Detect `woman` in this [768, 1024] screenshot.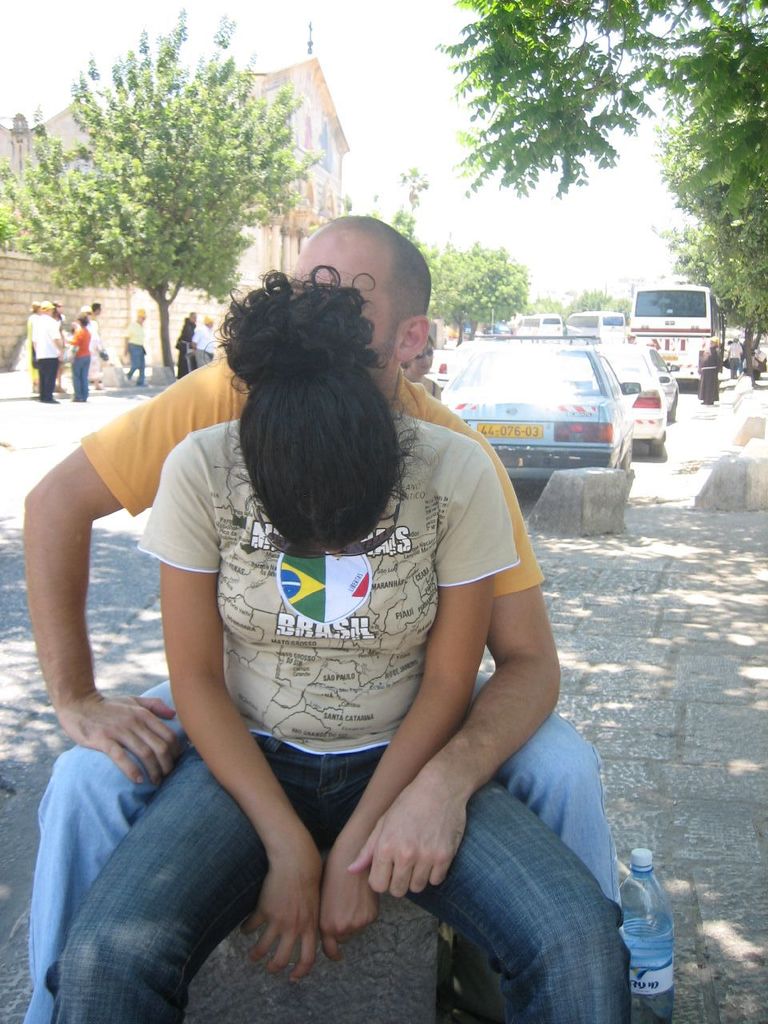
Detection: rect(90, 204, 590, 1023).
